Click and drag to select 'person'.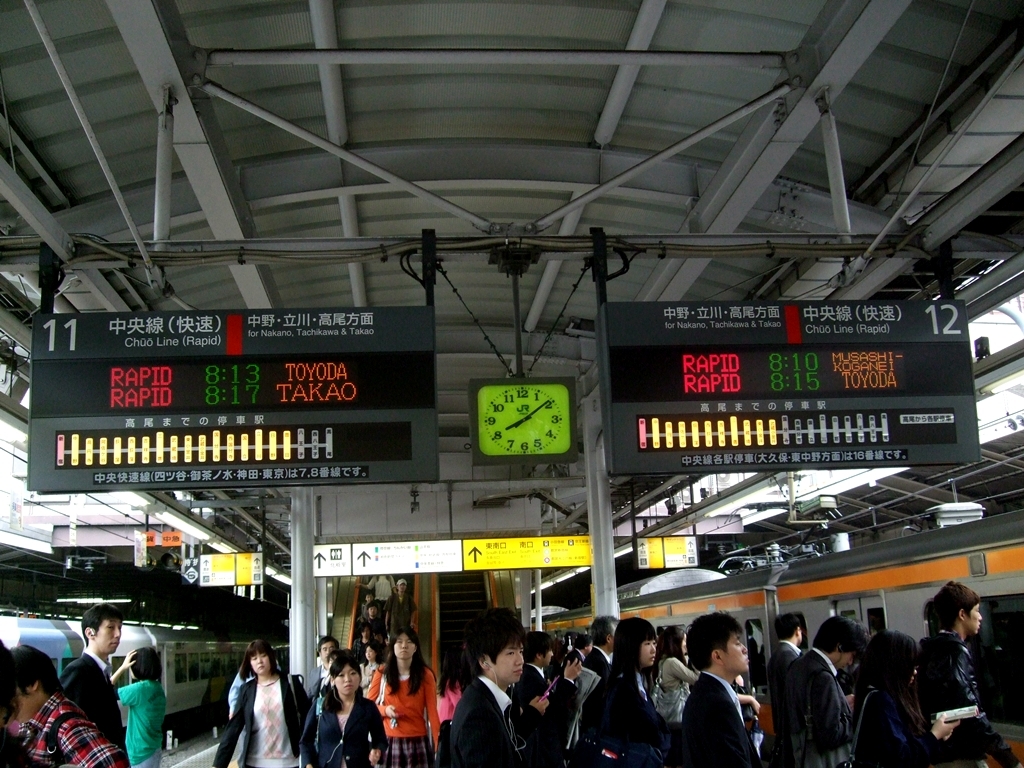
Selection: select_region(652, 620, 699, 717).
